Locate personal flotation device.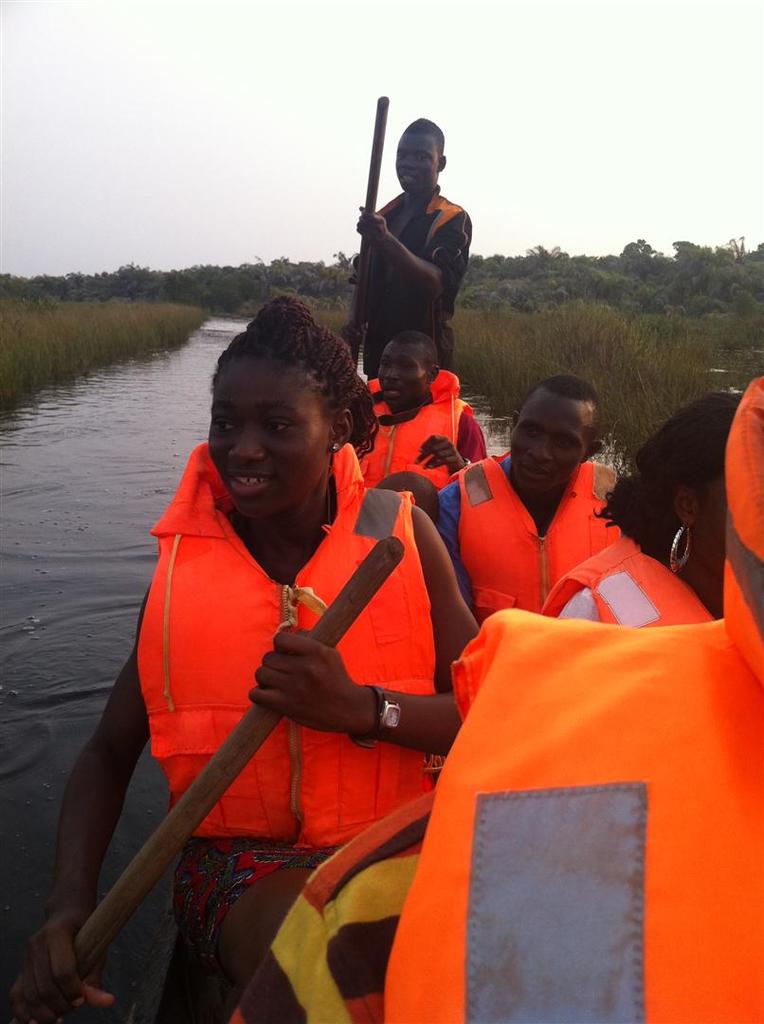
Bounding box: {"left": 138, "top": 434, "right": 450, "bottom": 856}.
